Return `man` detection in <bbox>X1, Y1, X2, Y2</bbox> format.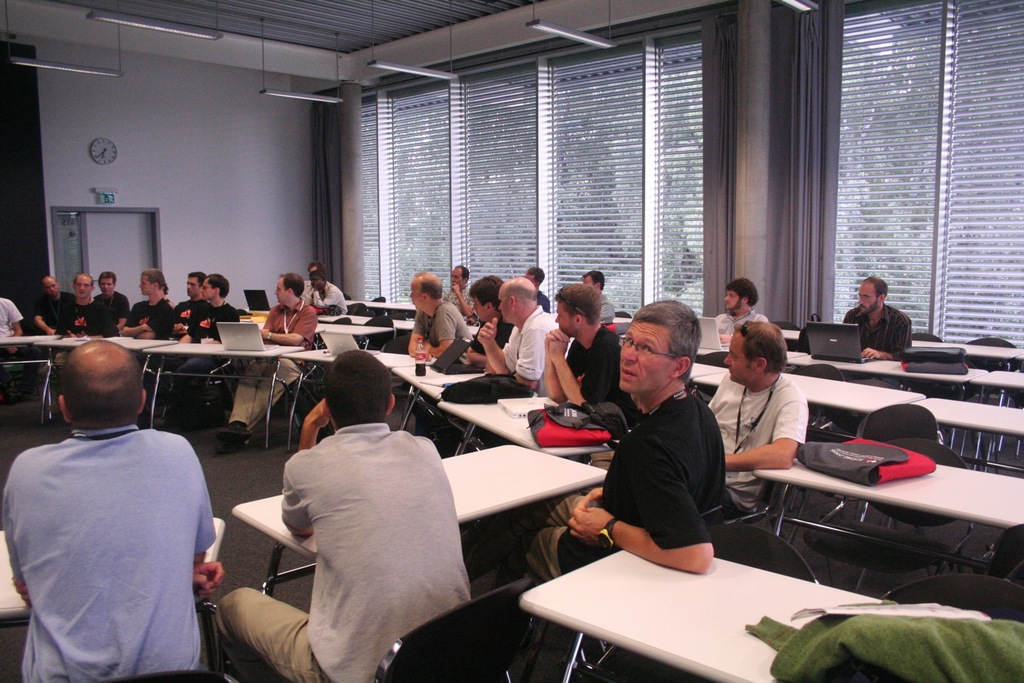
<bbox>522, 269, 552, 313</bbox>.
